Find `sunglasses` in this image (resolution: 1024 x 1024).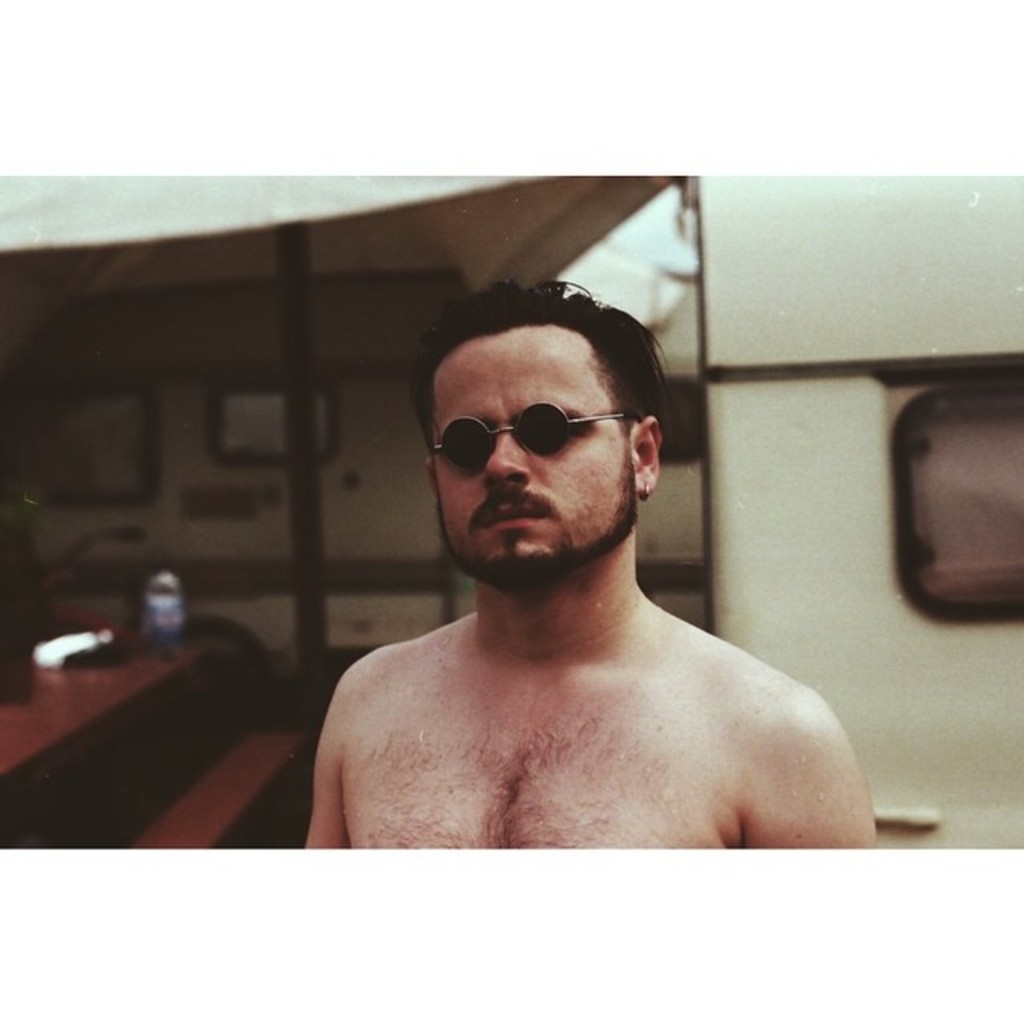
rect(416, 387, 638, 483).
